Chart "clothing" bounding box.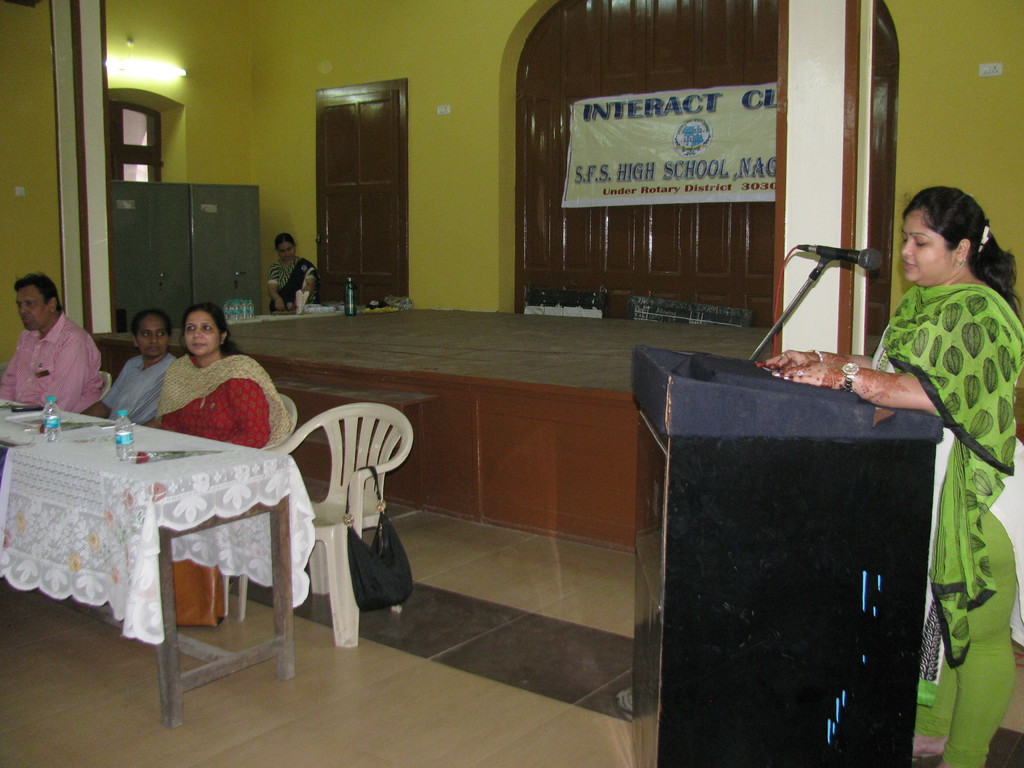
Charted: 0:311:104:413.
